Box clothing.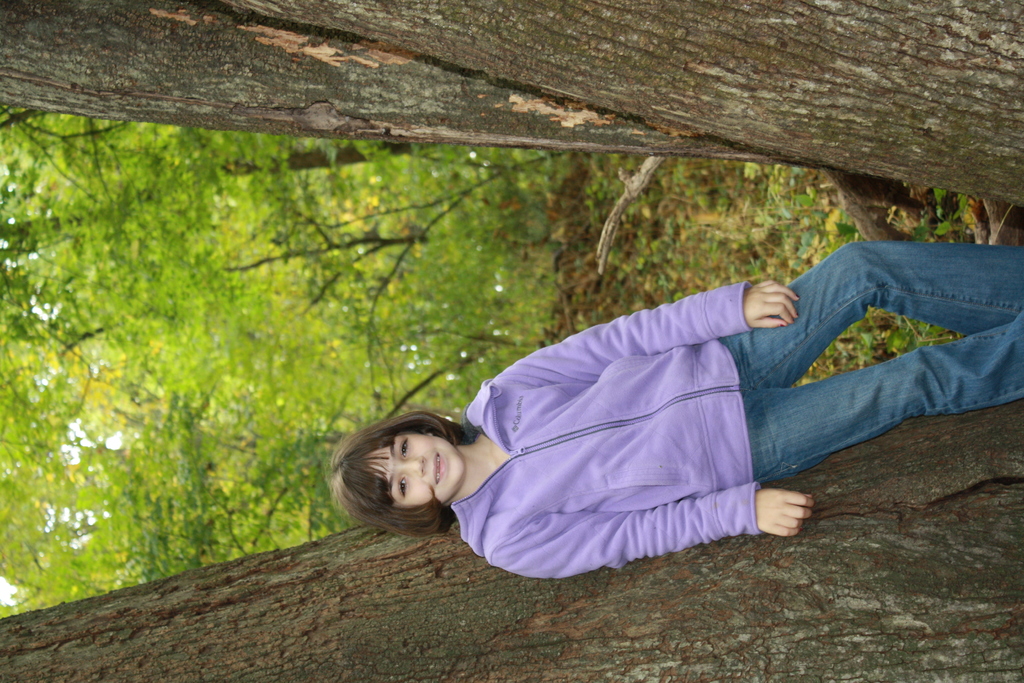
BBox(420, 274, 948, 573).
